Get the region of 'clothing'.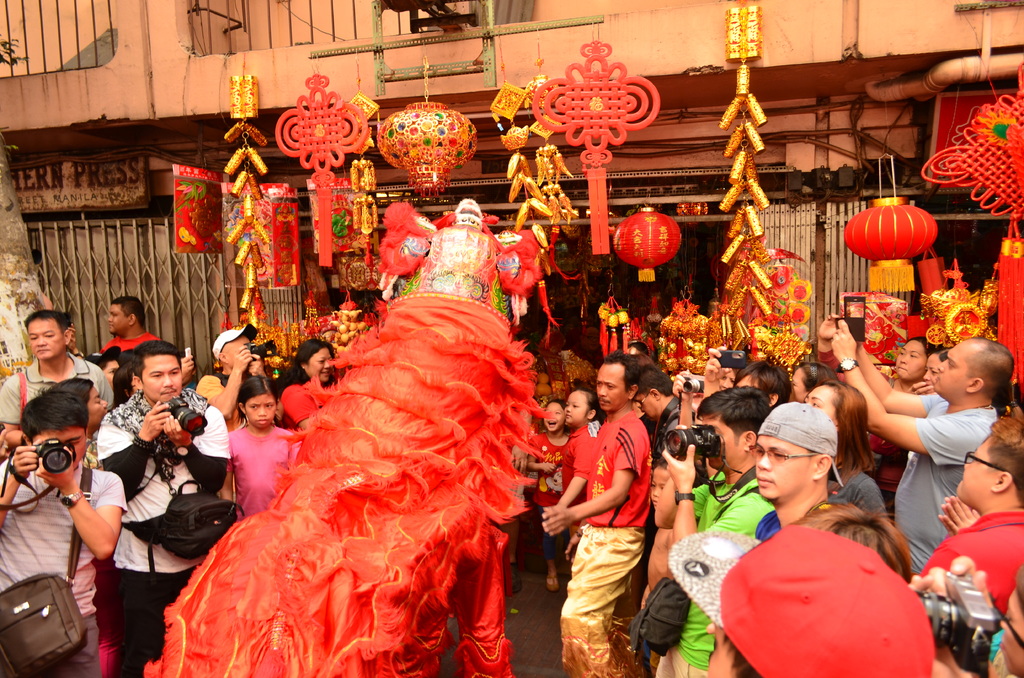
x1=0 y1=617 x2=102 y2=677.
